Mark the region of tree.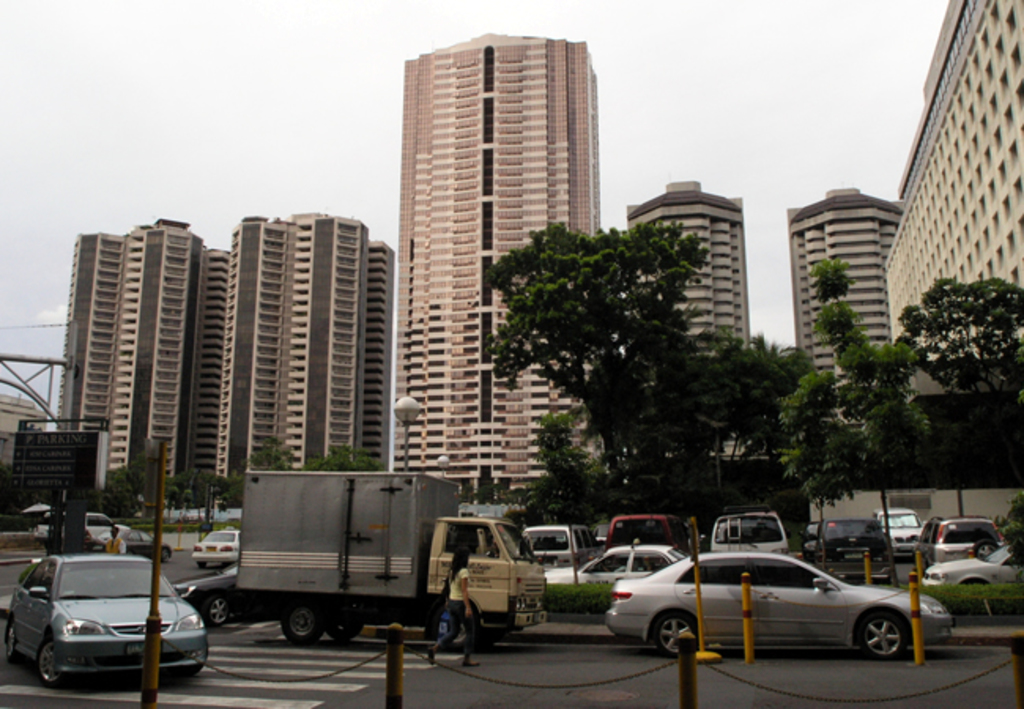
Region: left=106, top=449, right=151, bottom=520.
